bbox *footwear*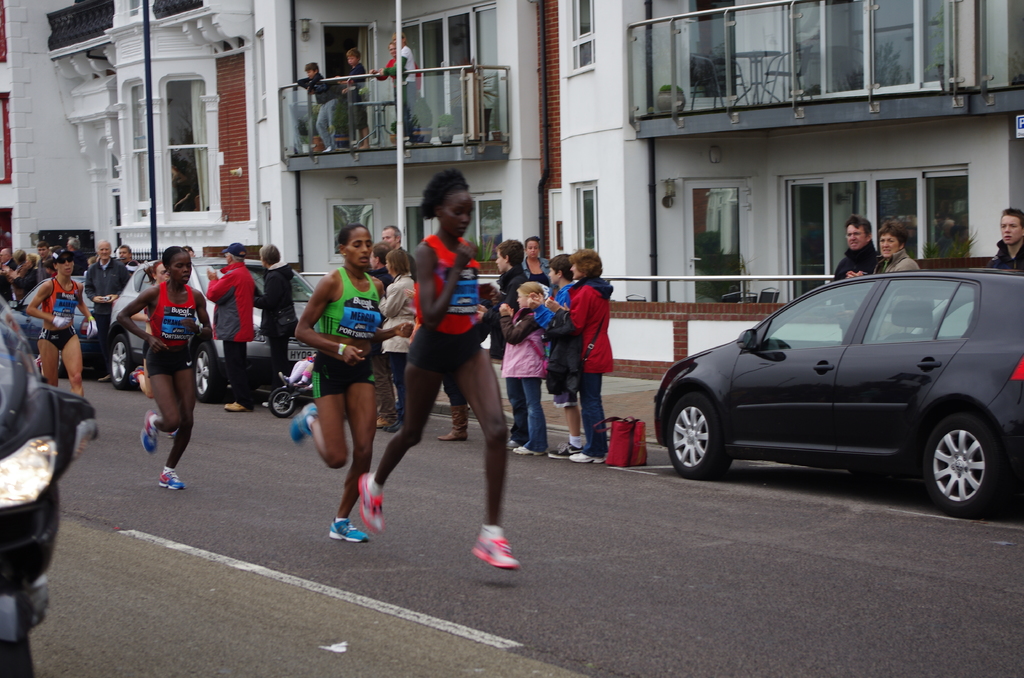
<region>566, 444, 605, 466</region>
